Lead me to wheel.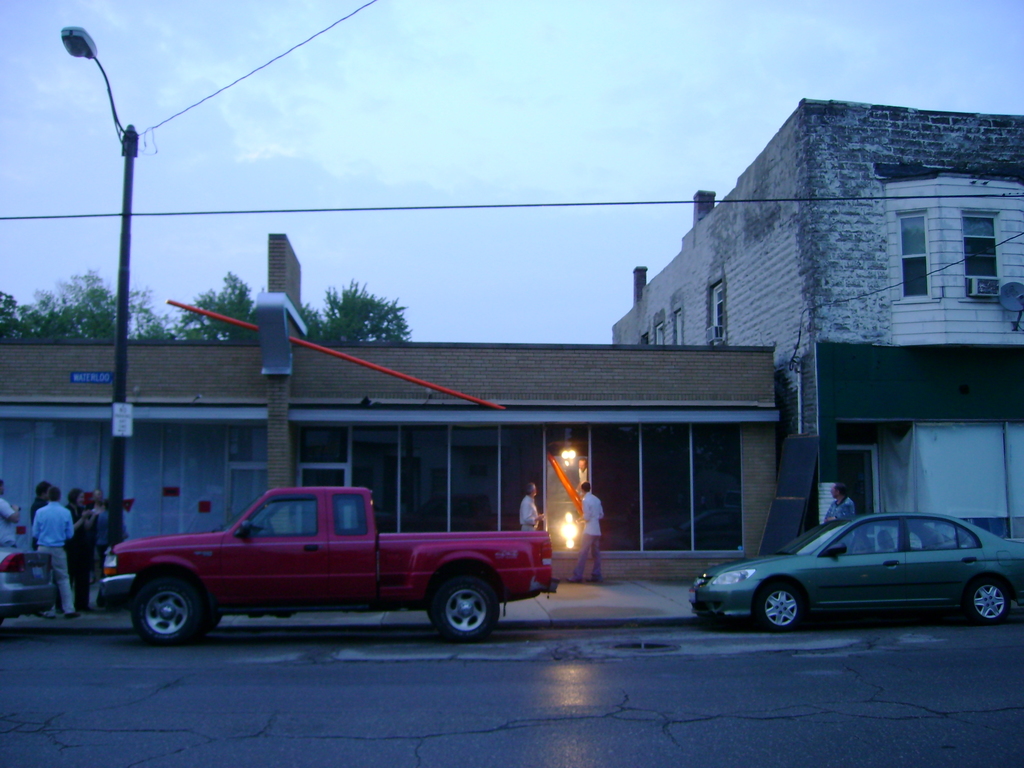
Lead to crop(207, 614, 221, 627).
